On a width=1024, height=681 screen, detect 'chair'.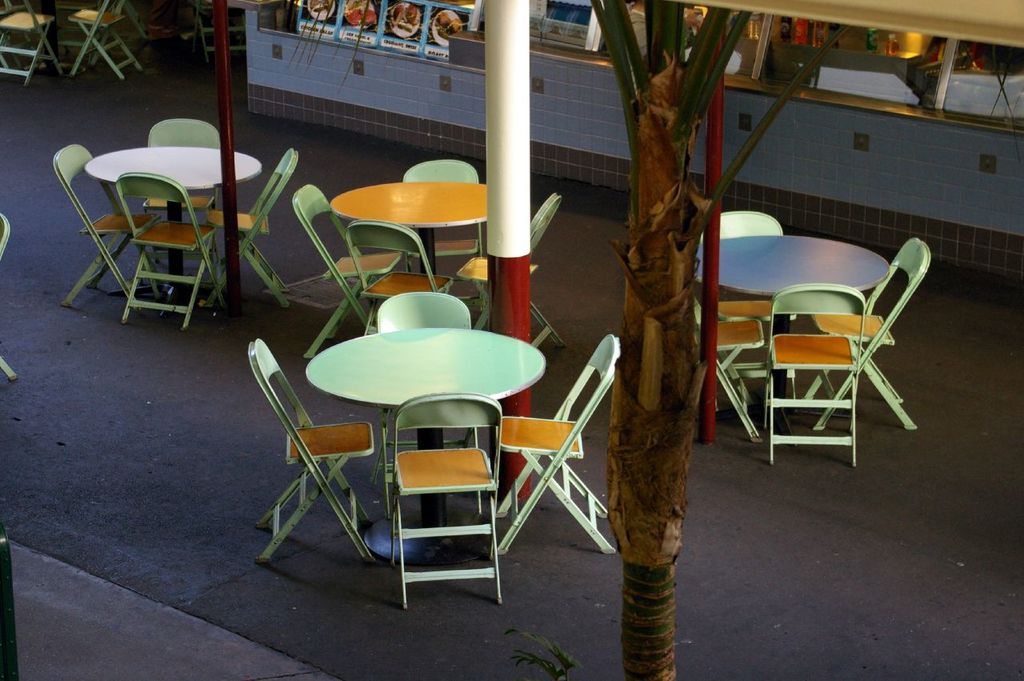
695 210 797 389.
